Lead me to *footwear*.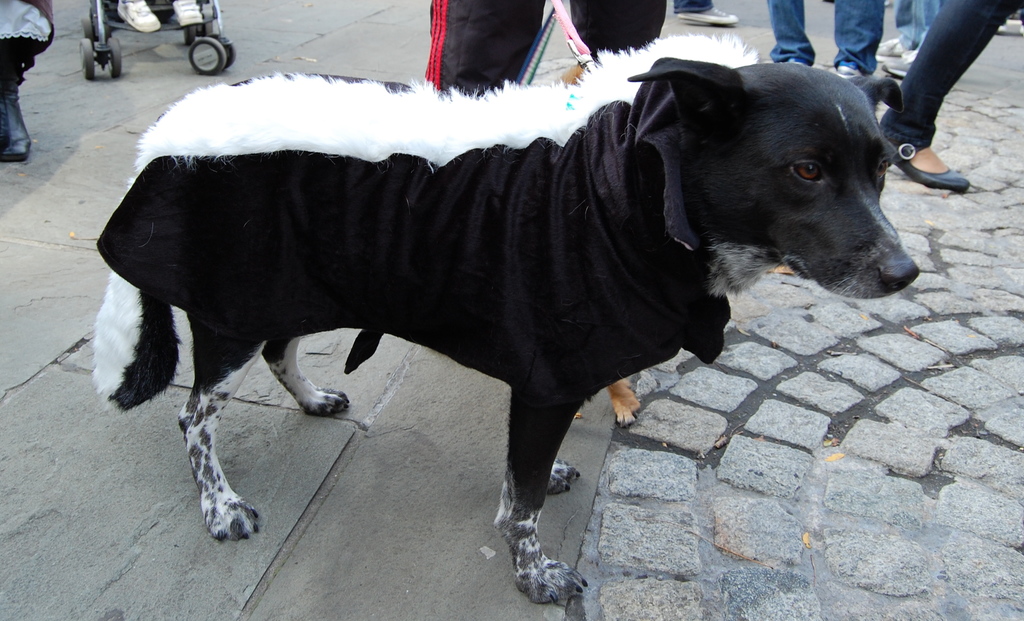
Lead to 171, 0, 204, 22.
